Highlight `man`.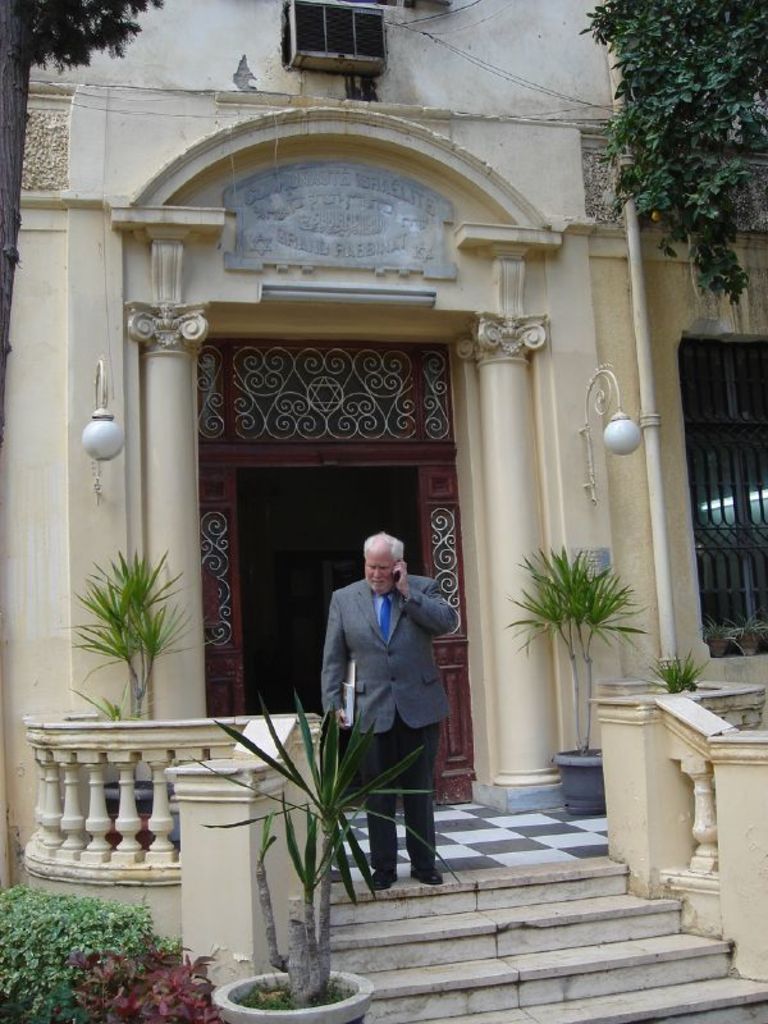
Highlighted region: bbox=(316, 532, 458, 879).
